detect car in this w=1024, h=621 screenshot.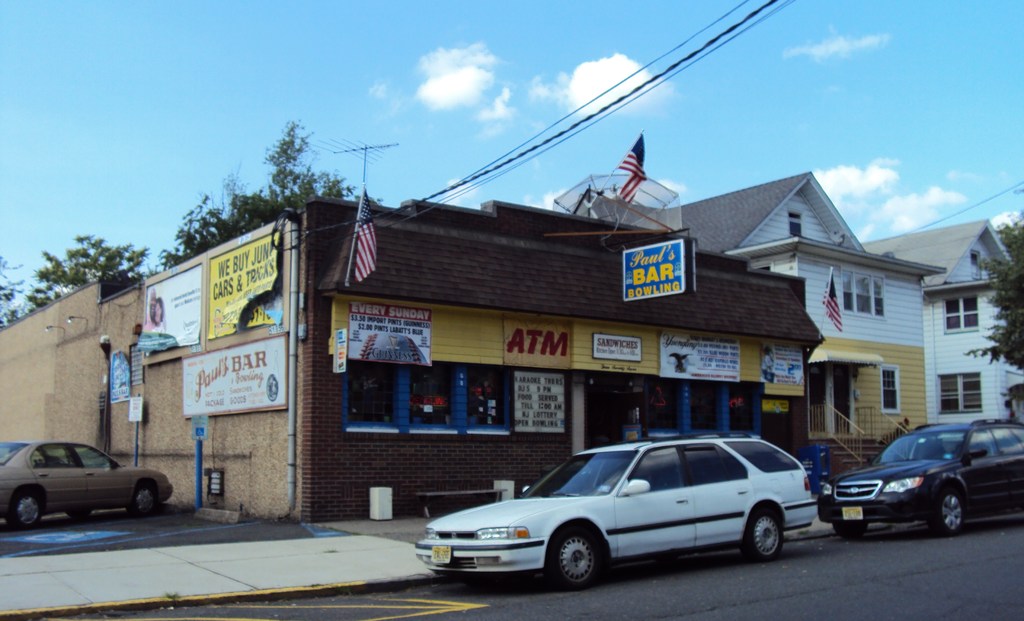
Detection: detection(815, 420, 1023, 536).
